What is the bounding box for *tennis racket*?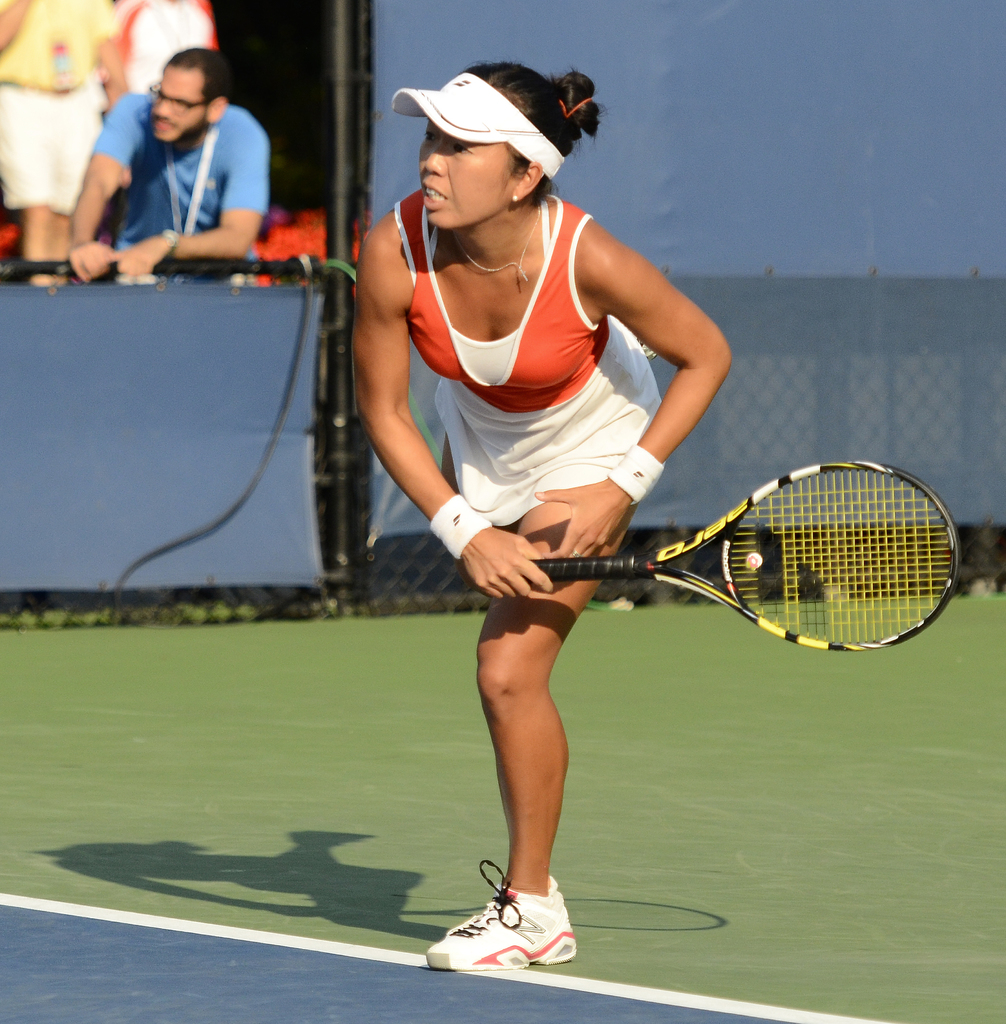
(522, 456, 959, 655).
